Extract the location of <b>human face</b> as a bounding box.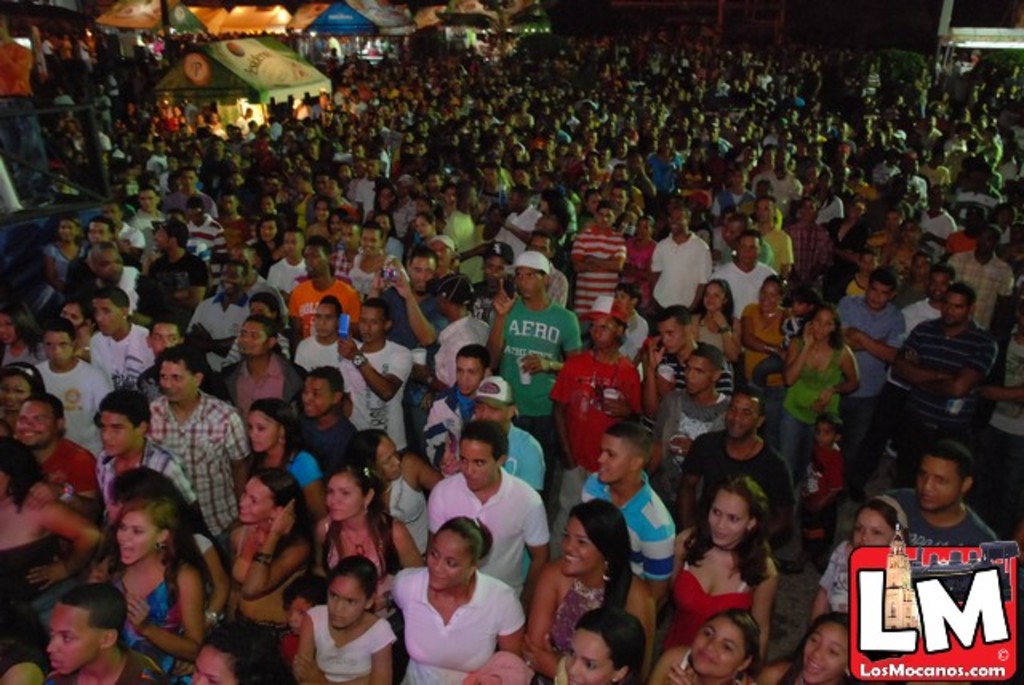
l=805, t=626, r=848, b=680.
